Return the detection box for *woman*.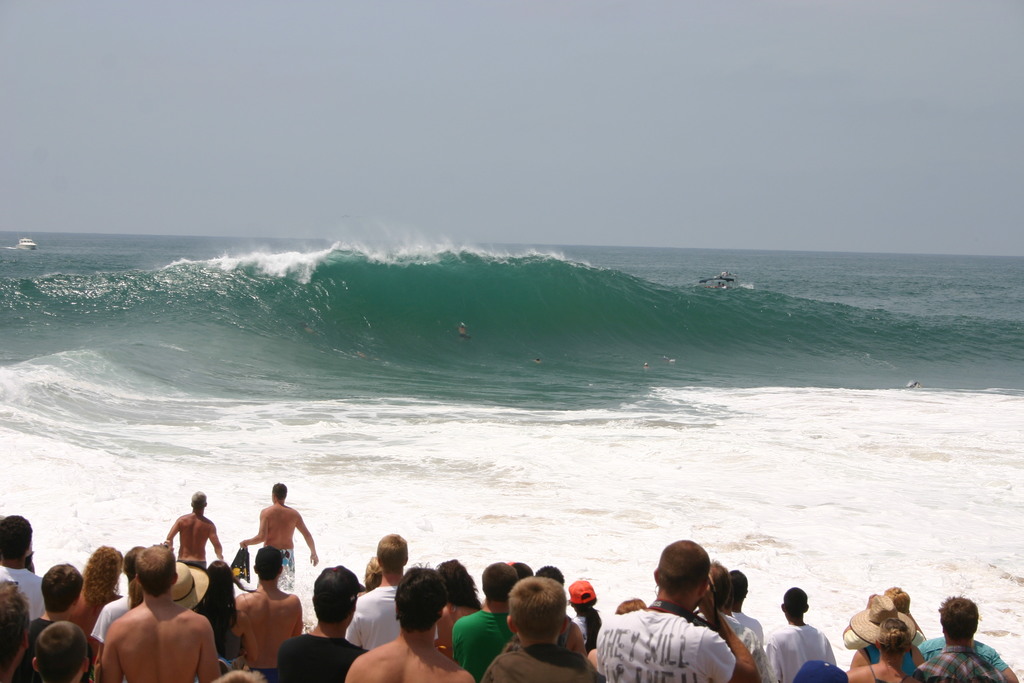
[431, 559, 486, 659].
